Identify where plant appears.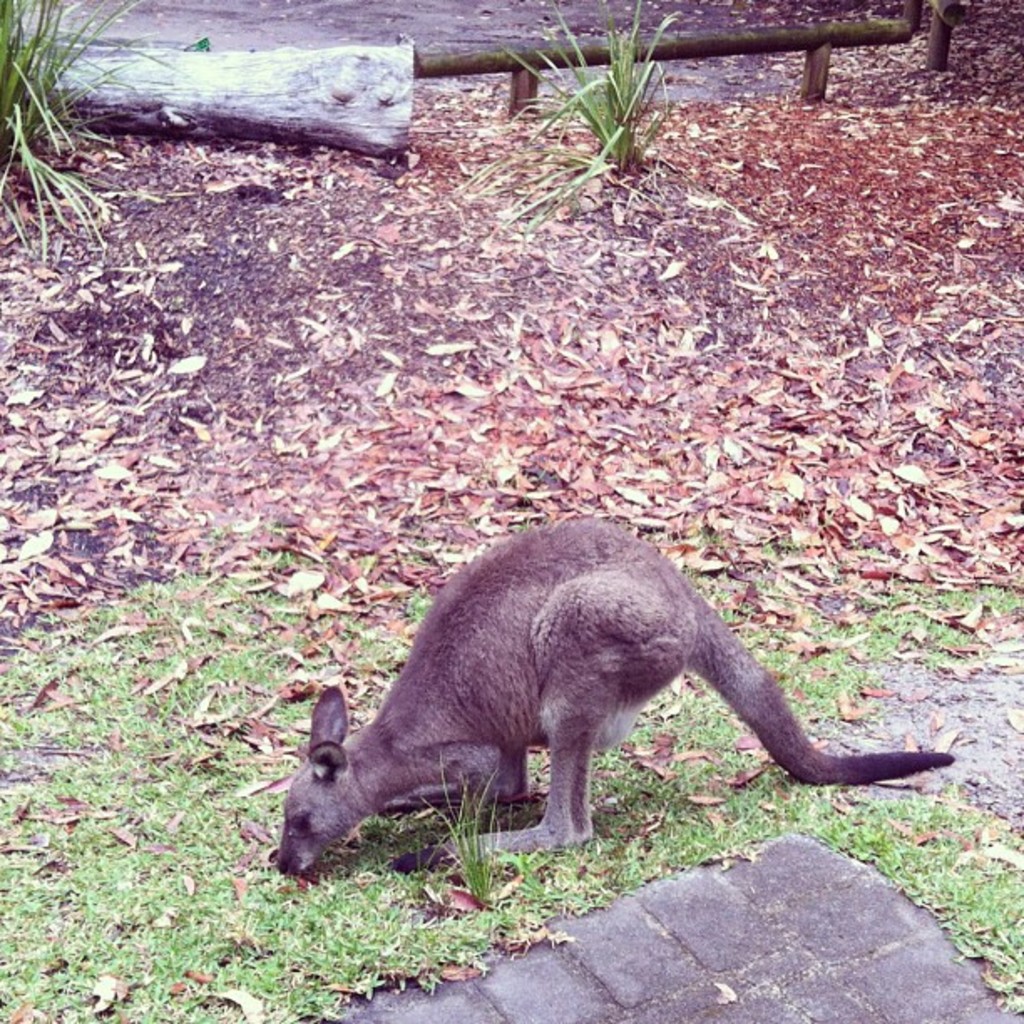
Appears at {"x1": 0, "y1": 0, "x2": 192, "y2": 268}.
